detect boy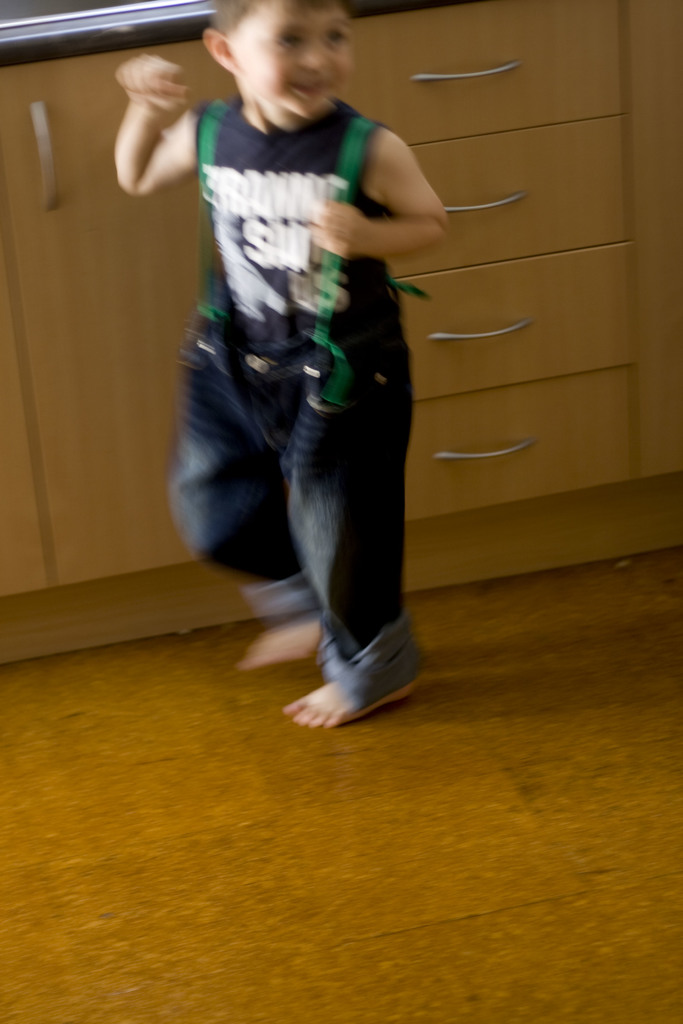
123 0 471 733
